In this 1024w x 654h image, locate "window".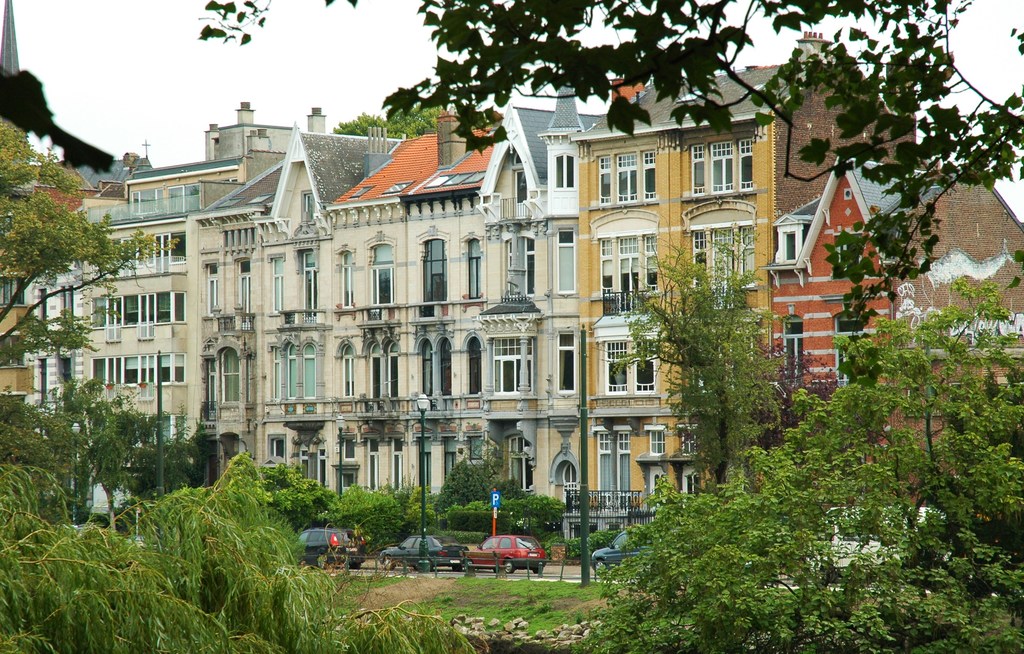
Bounding box: Rect(426, 328, 497, 404).
